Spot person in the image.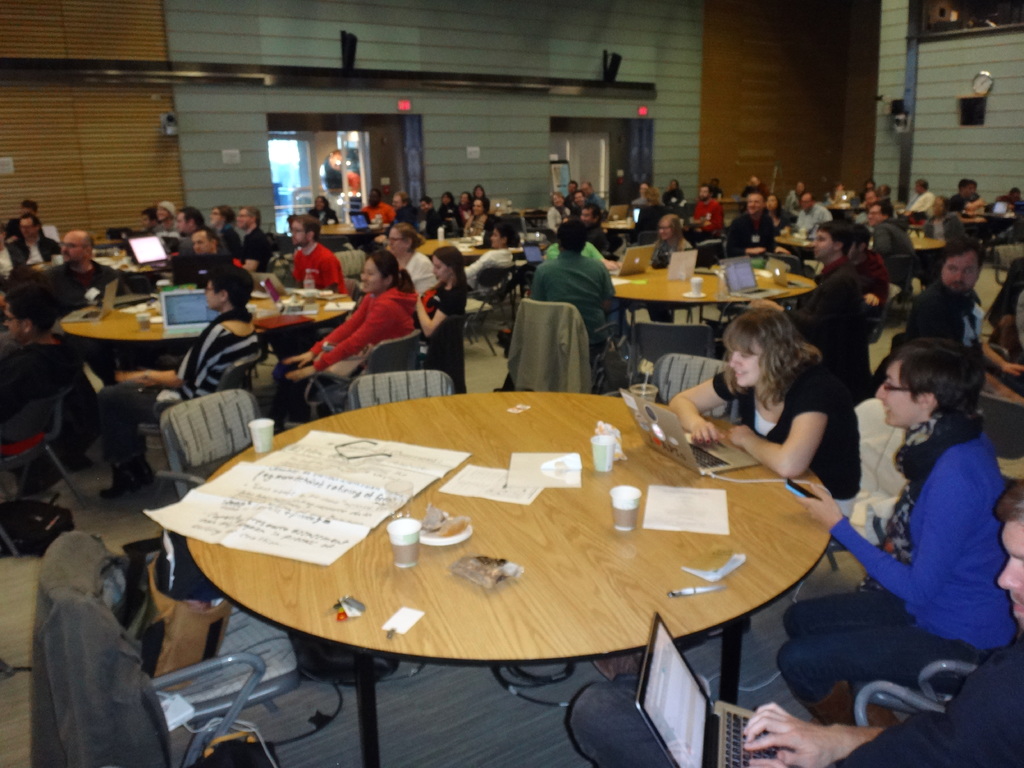
person found at 804,223,867,341.
